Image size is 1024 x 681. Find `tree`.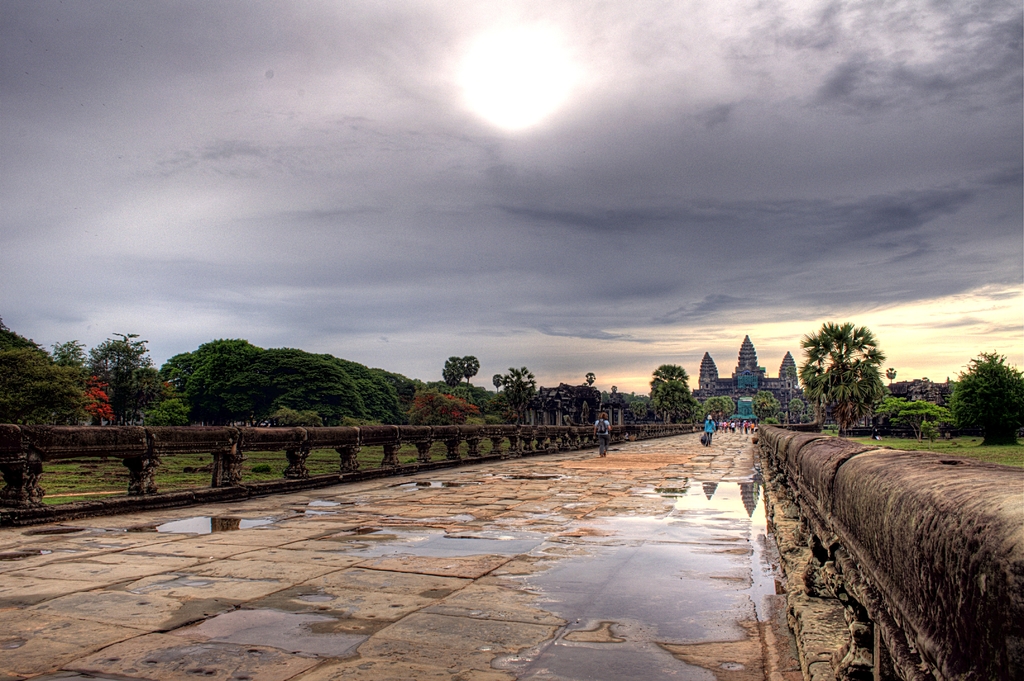
left=408, top=390, right=481, bottom=428.
